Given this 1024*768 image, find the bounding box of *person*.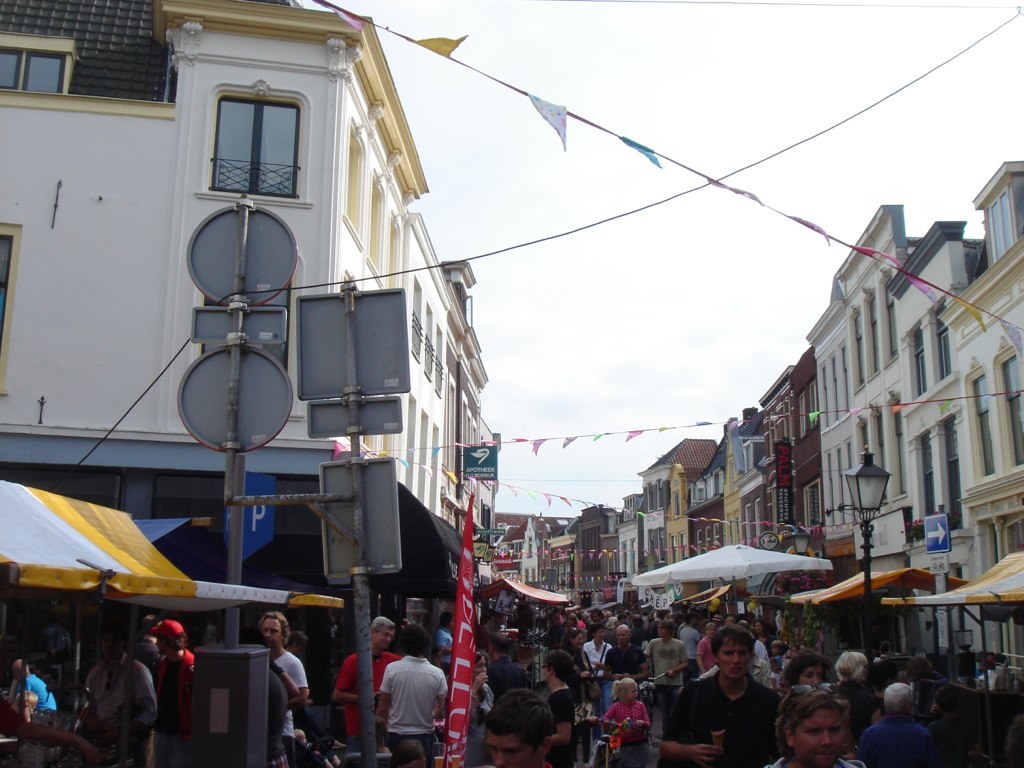
[332, 612, 399, 750].
